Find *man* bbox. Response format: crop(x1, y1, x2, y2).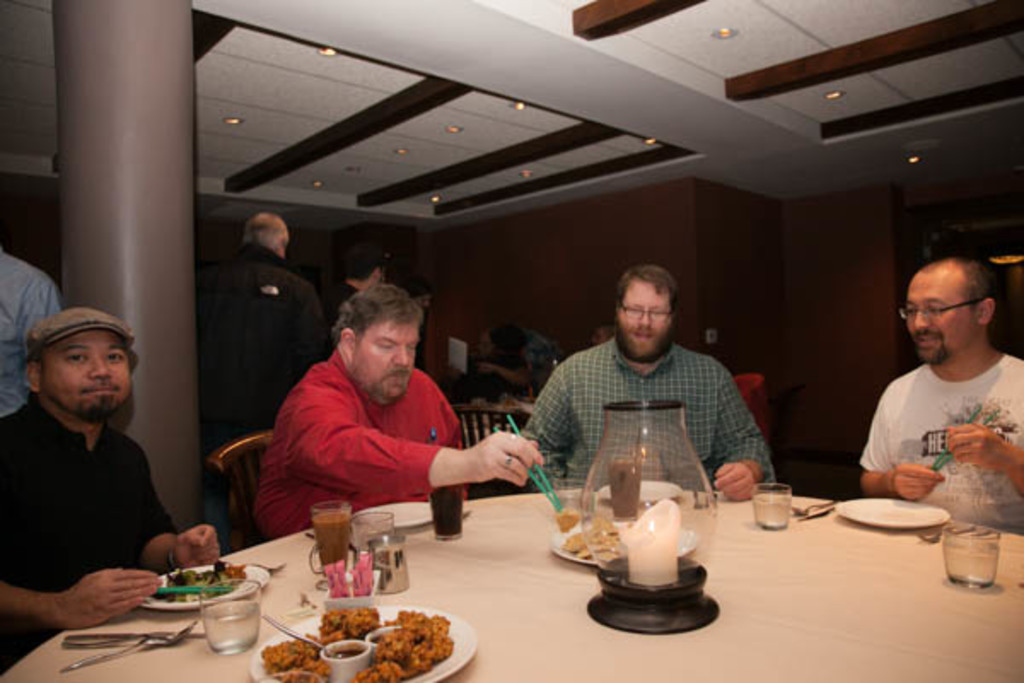
crop(329, 234, 393, 323).
